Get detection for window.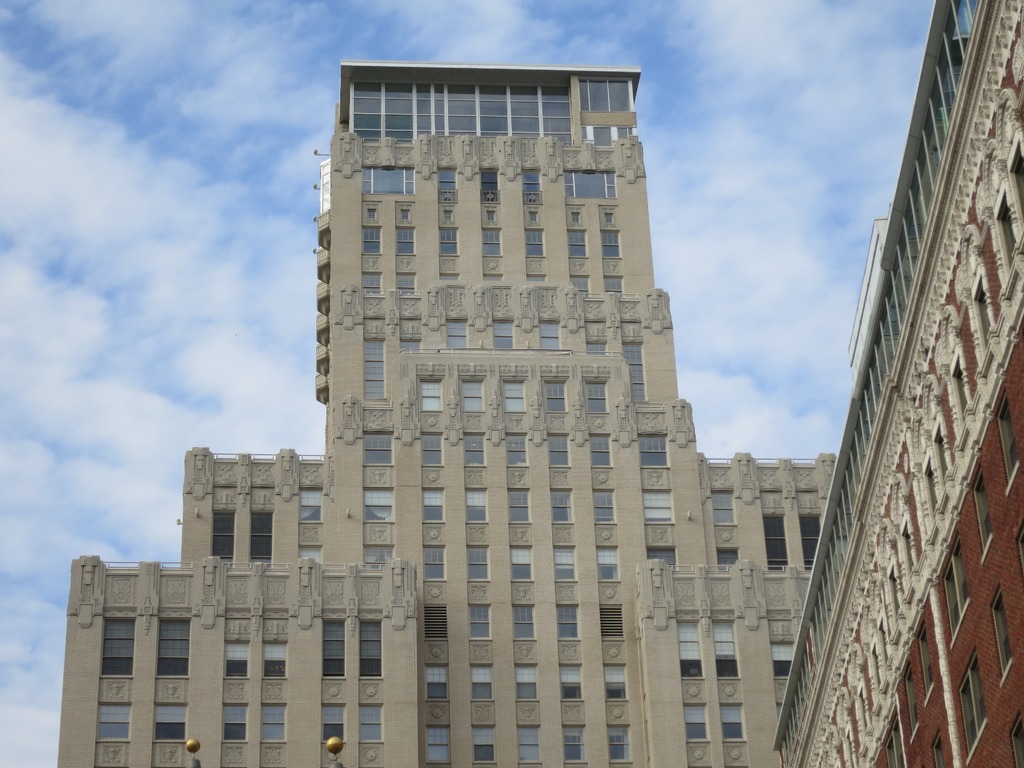
Detection: [left=1013, top=524, right=1023, bottom=569].
